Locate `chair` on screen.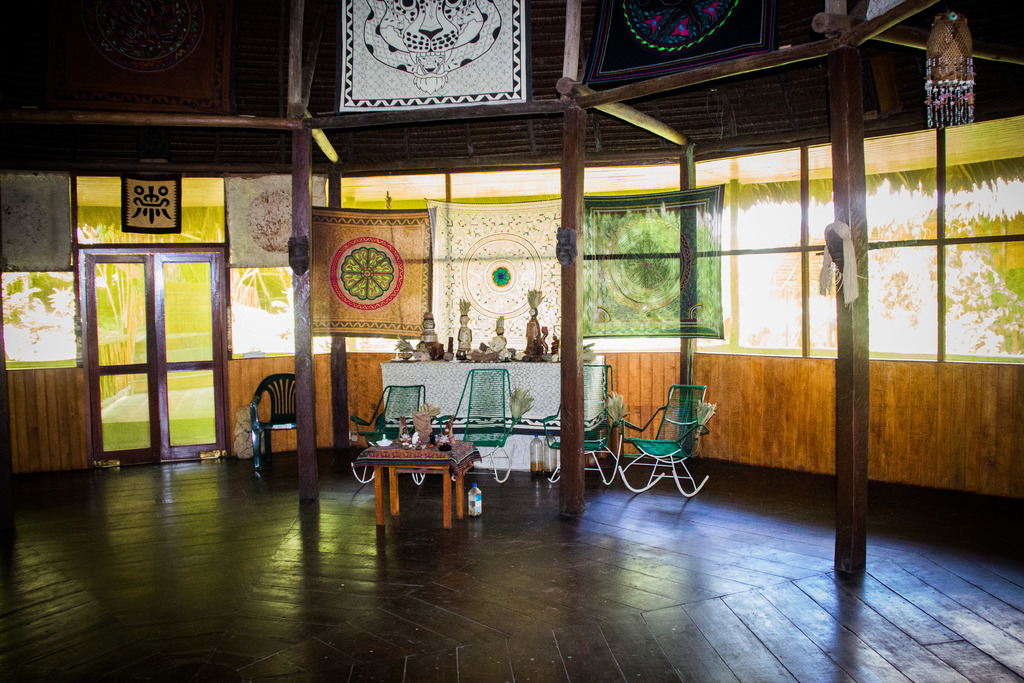
On screen at l=350, t=381, r=430, b=488.
